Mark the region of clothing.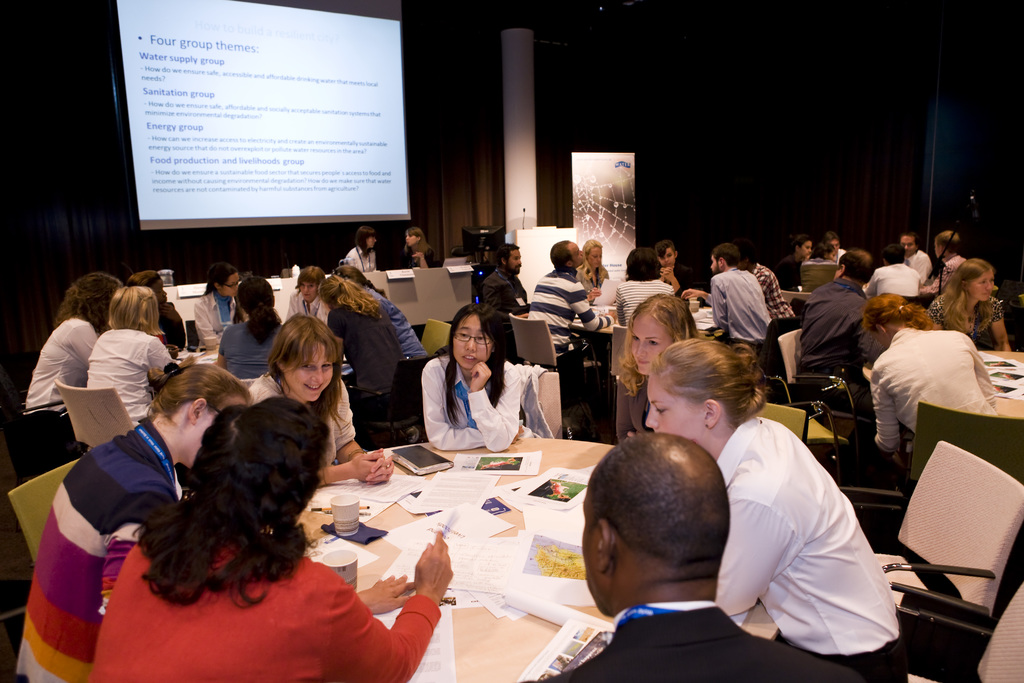
Region: [651,264,703,300].
